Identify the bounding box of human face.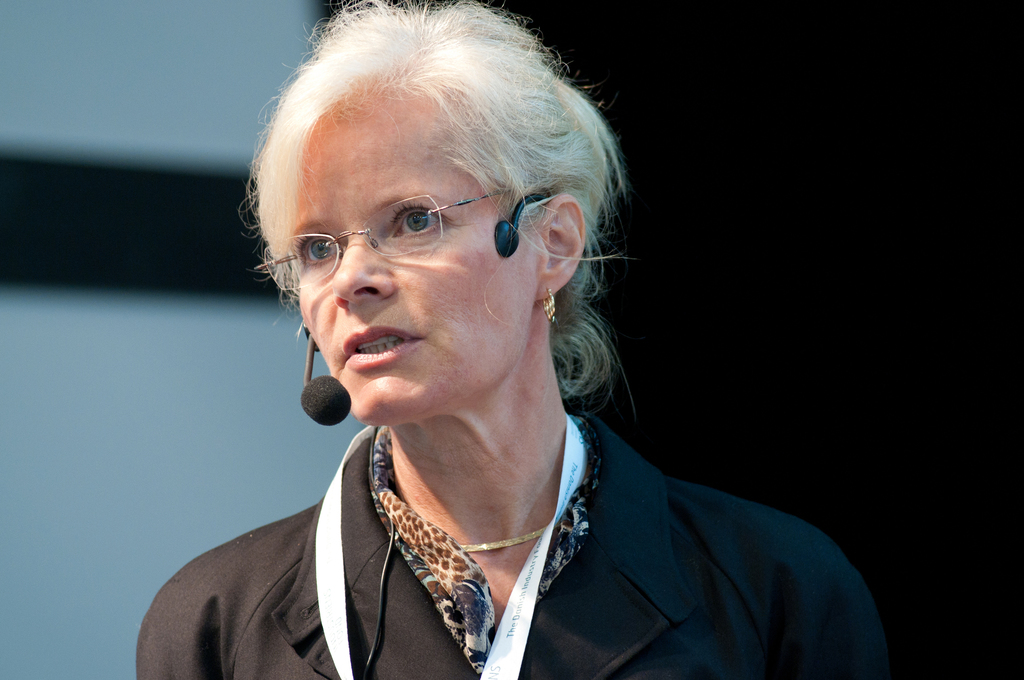
(301, 97, 534, 426).
